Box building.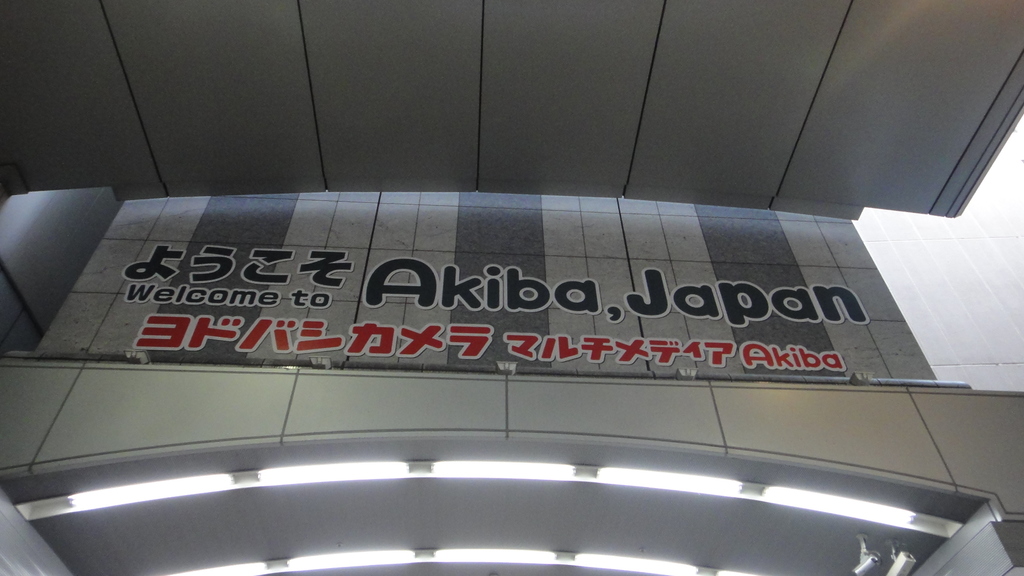
{"x1": 0, "y1": 0, "x2": 1023, "y2": 575}.
